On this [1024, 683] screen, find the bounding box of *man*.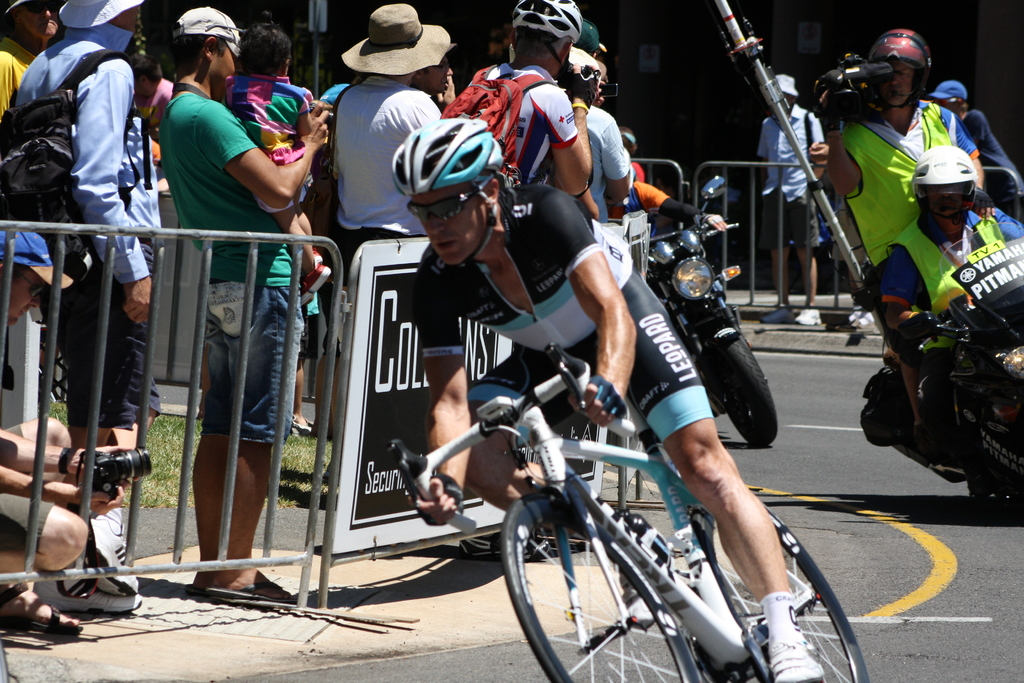
Bounding box: [x1=0, y1=0, x2=175, y2=609].
